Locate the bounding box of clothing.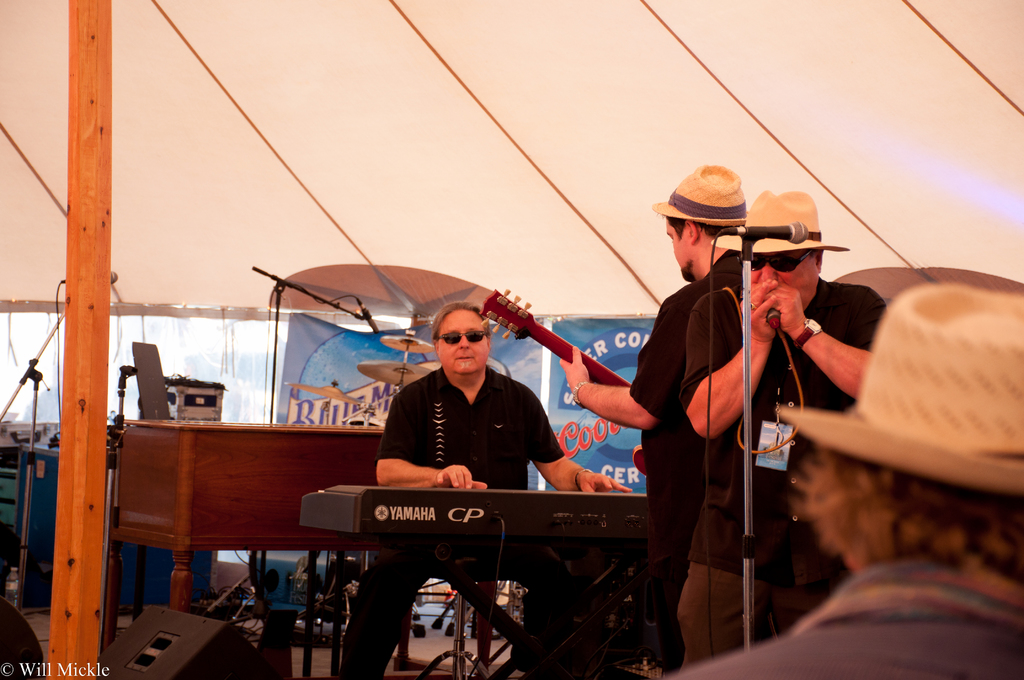
Bounding box: 666,280,897,676.
